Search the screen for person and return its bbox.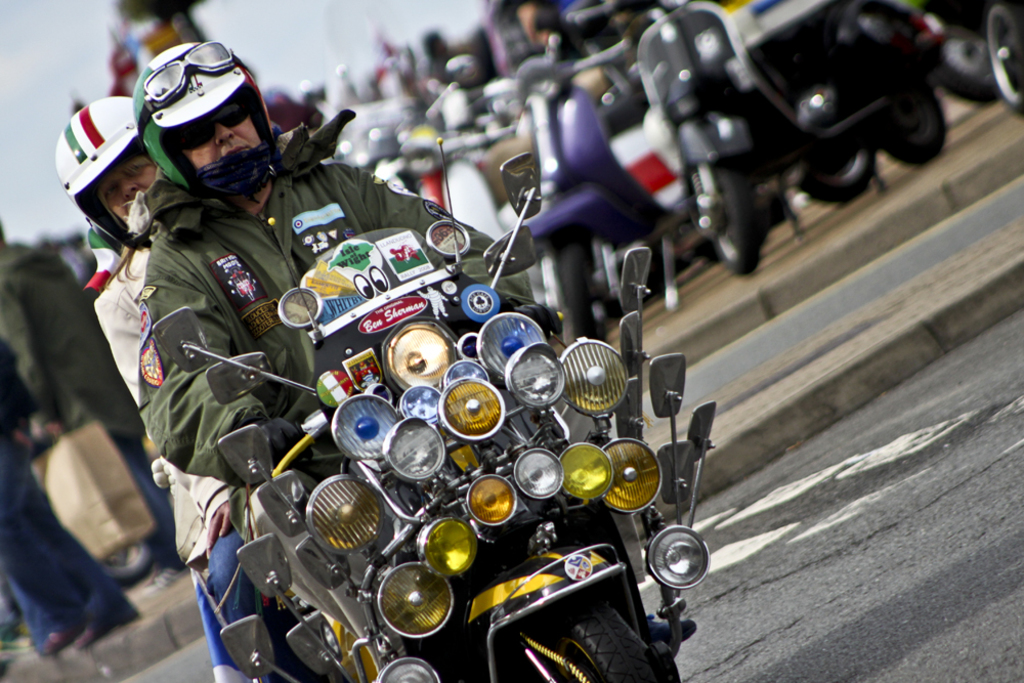
Found: BBox(53, 110, 243, 682).
